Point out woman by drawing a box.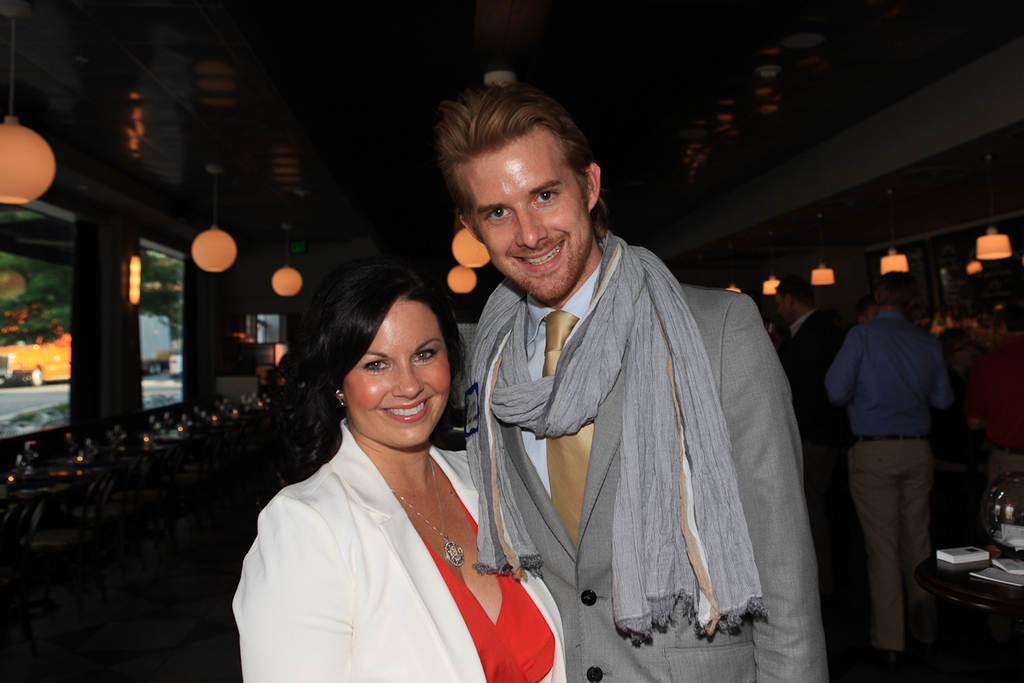
[left=229, top=242, right=540, bottom=682].
